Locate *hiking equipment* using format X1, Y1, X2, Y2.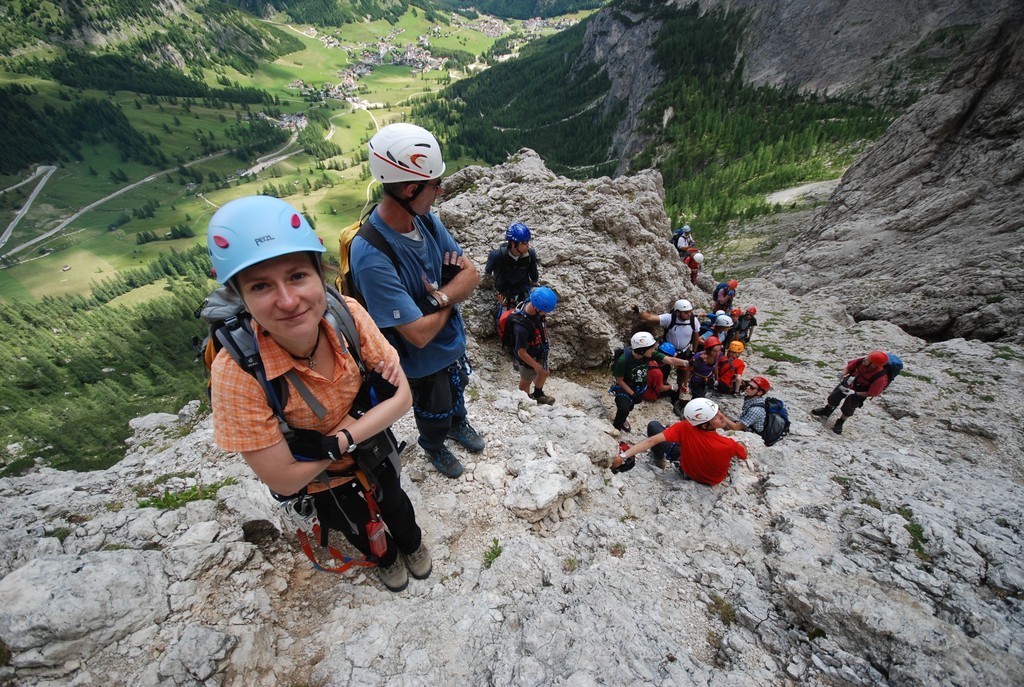
731, 341, 751, 357.
